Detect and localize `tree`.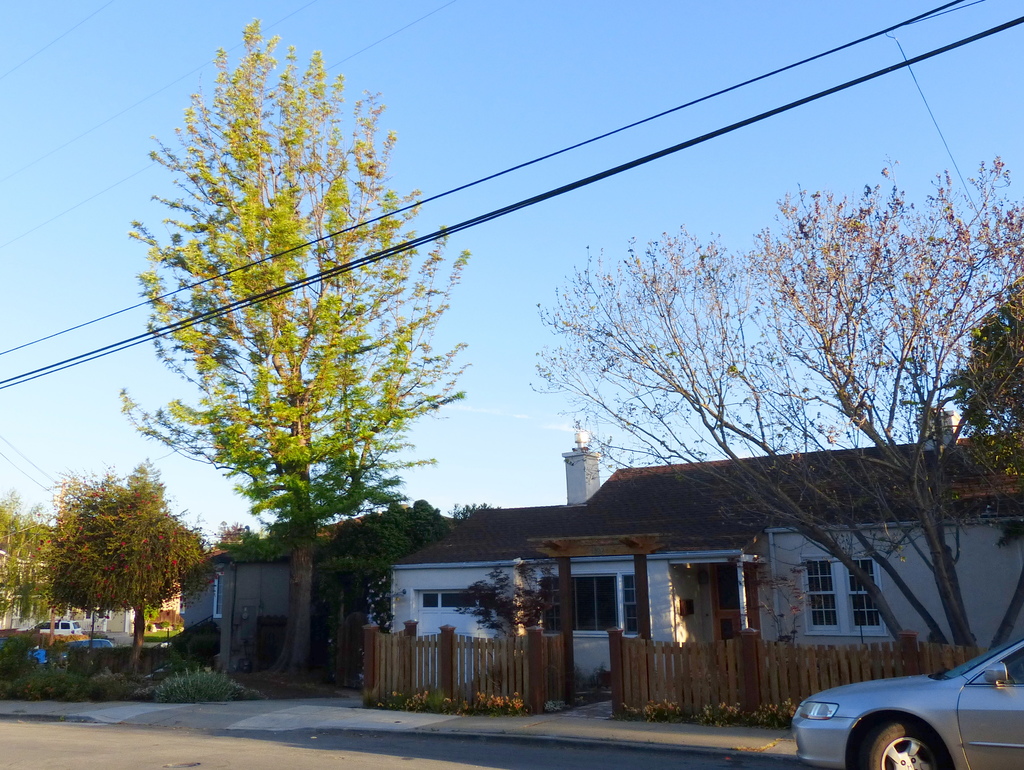
Localized at bbox=[326, 485, 452, 631].
